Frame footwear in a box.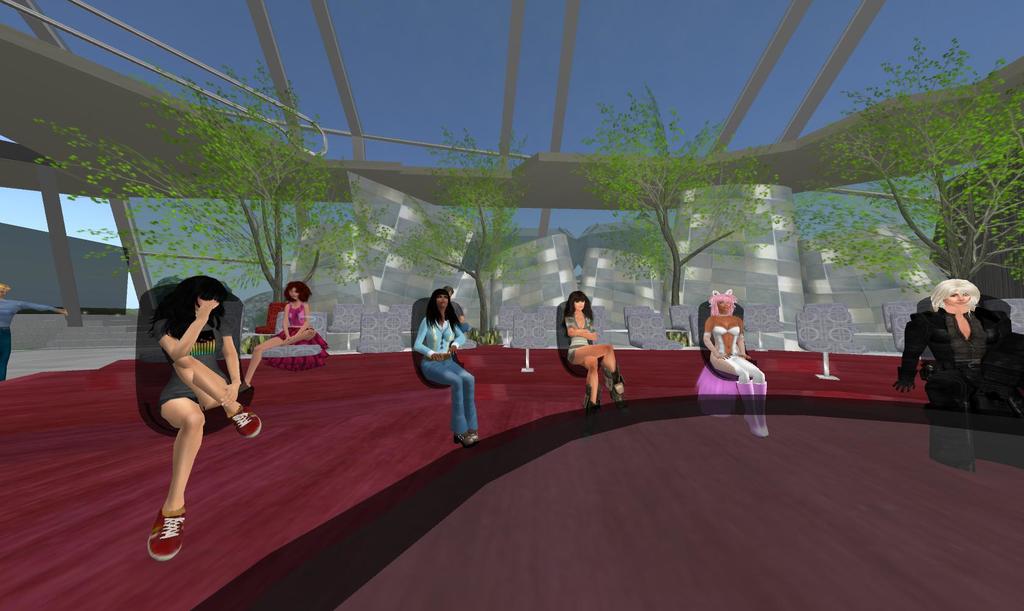
<region>470, 427, 480, 446</region>.
